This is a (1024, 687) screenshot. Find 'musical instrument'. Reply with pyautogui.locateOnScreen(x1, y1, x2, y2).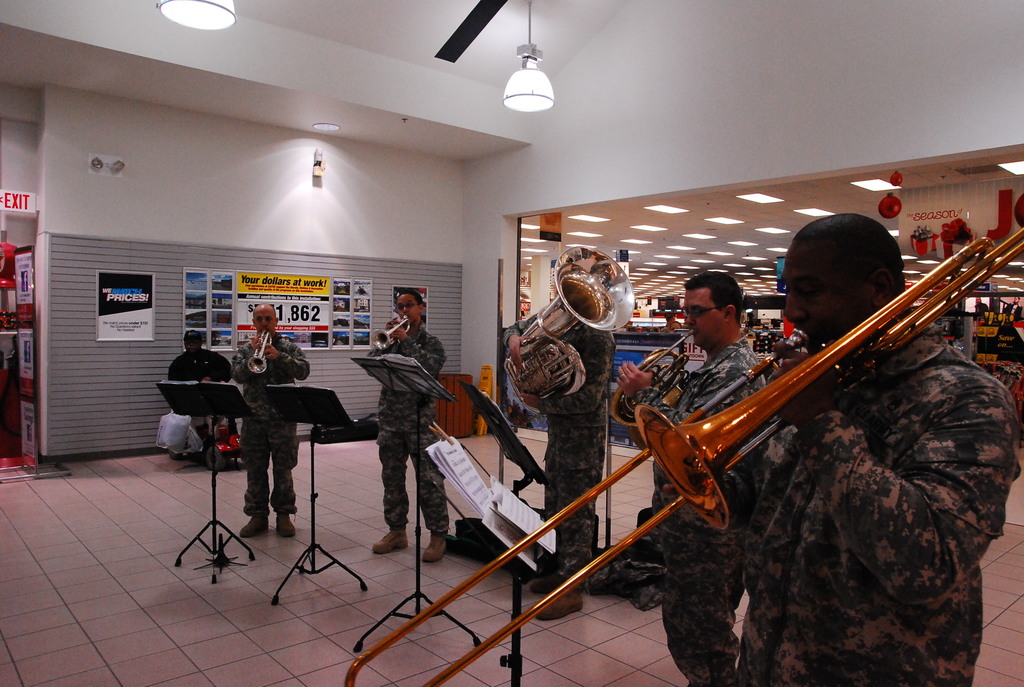
pyautogui.locateOnScreen(245, 326, 273, 376).
